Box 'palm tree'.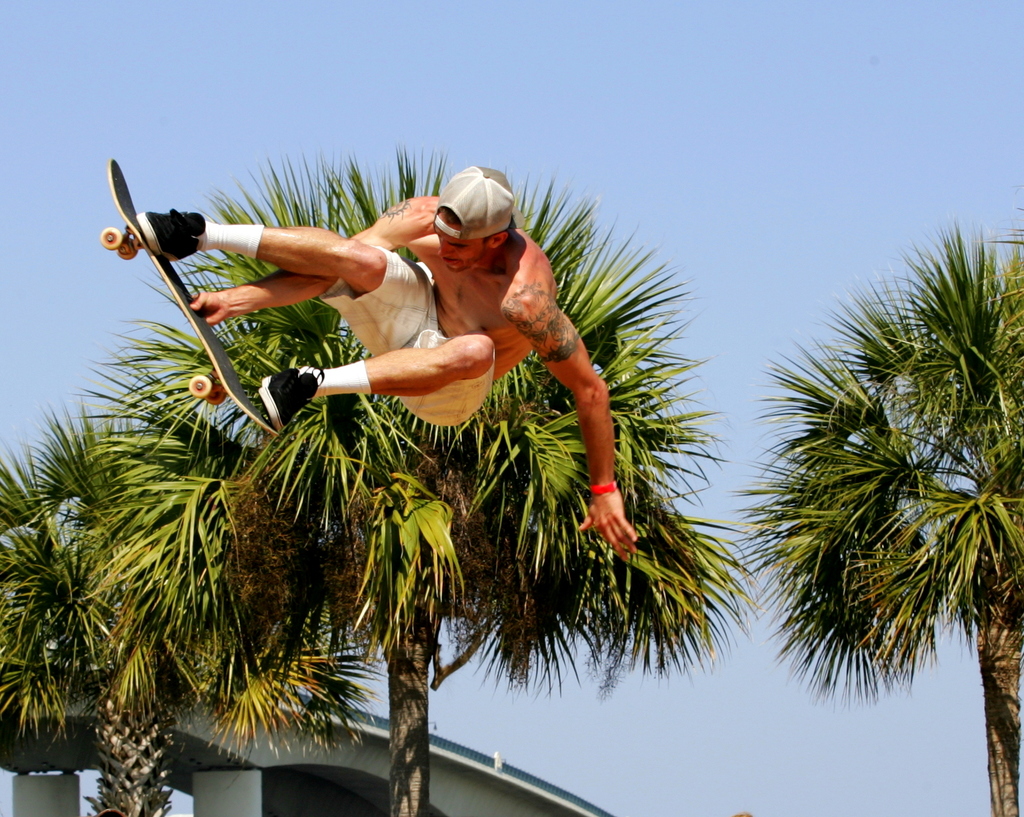
<bbox>722, 206, 1023, 816</bbox>.
